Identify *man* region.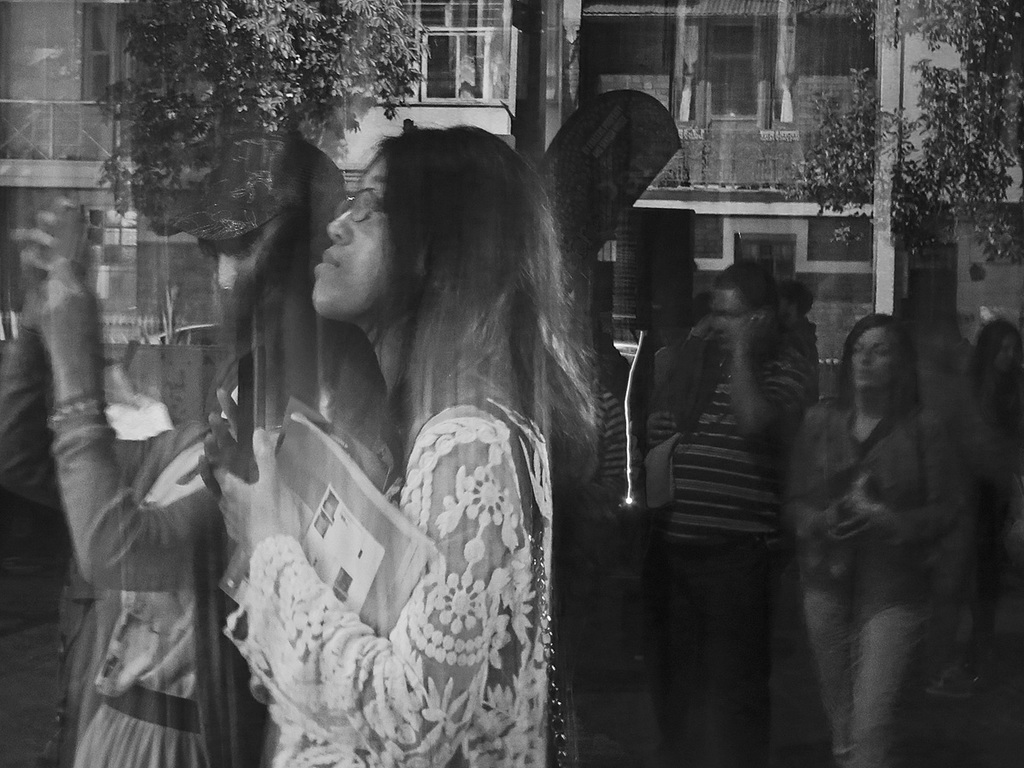
Region: 607 222 839 750.
